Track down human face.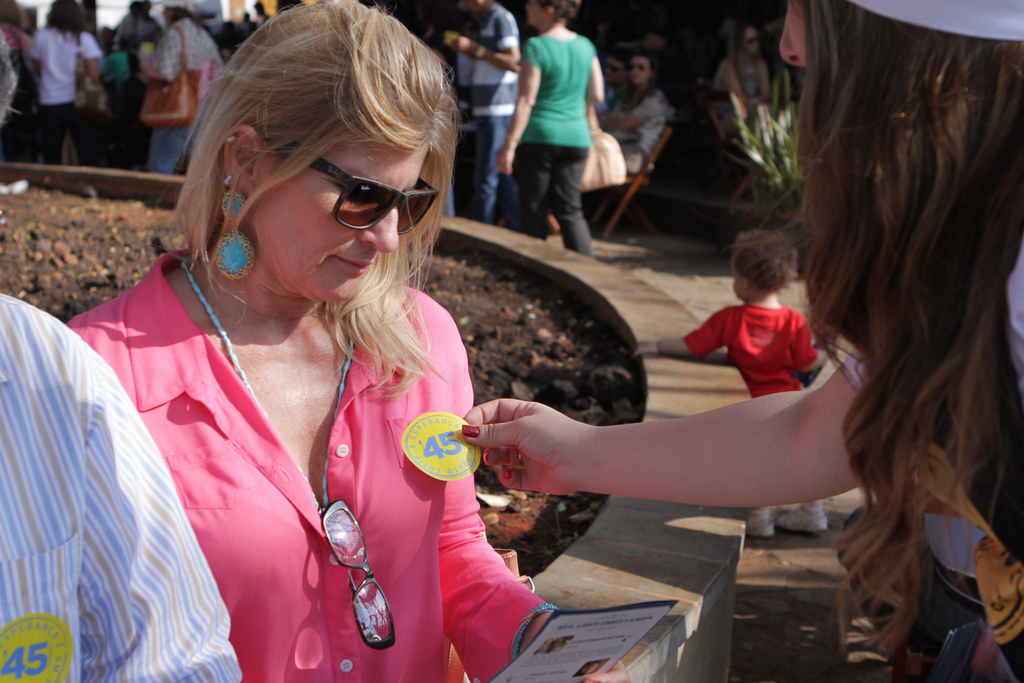
Tracked to <region>621, 50, 655, 80</region>.
